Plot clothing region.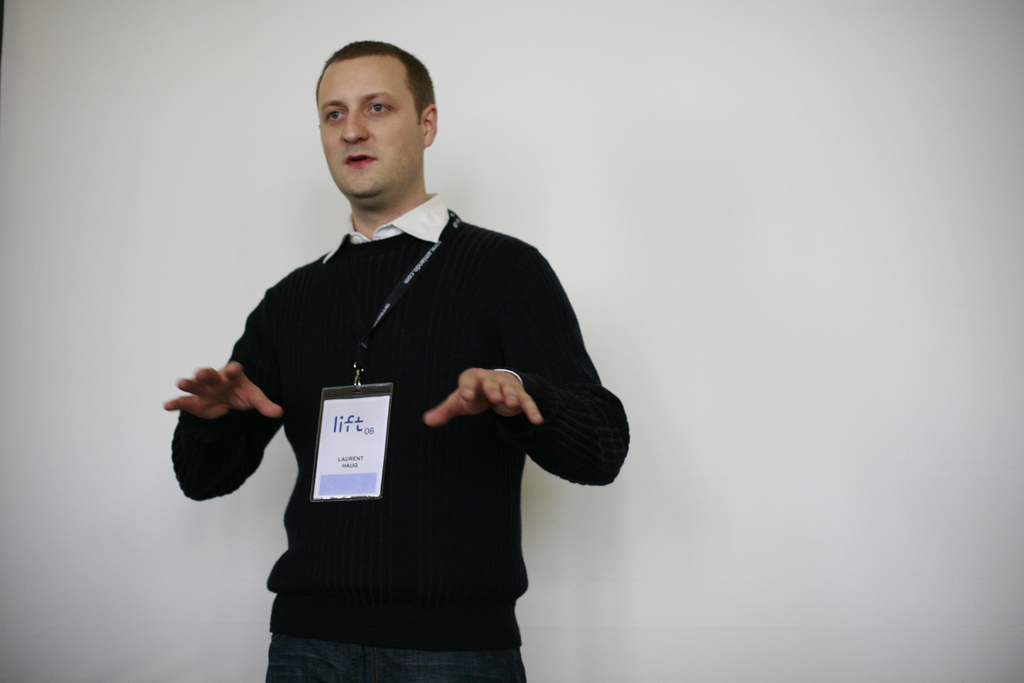
Plotted at x1=173, y1=184, x2=634, y2=679.
